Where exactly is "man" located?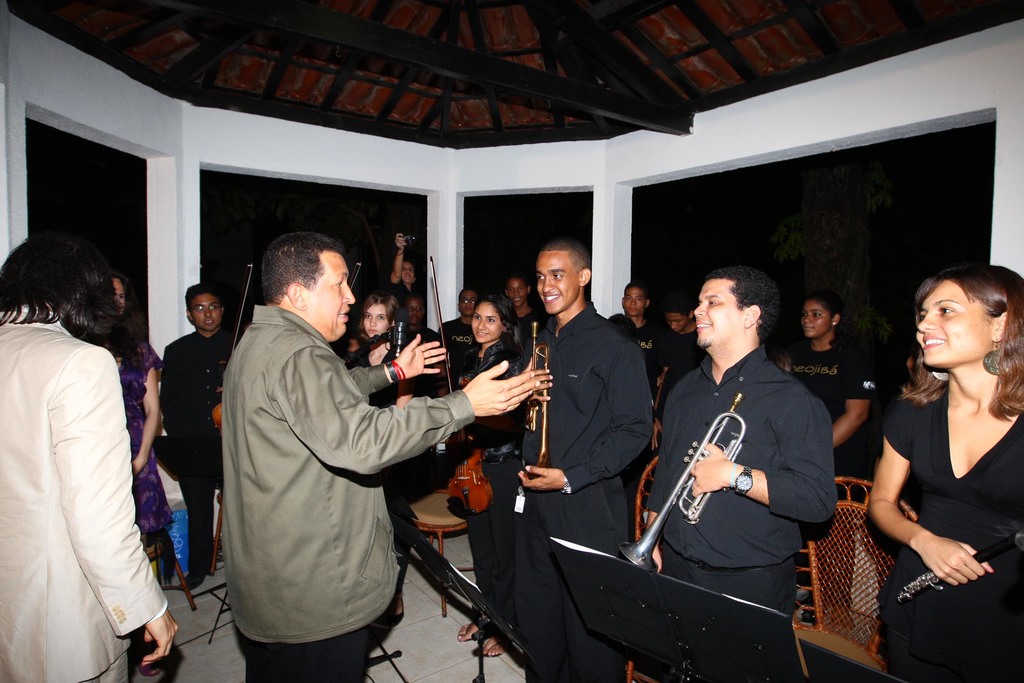
Its bounding box is detection(502, 273, 534, 319).
